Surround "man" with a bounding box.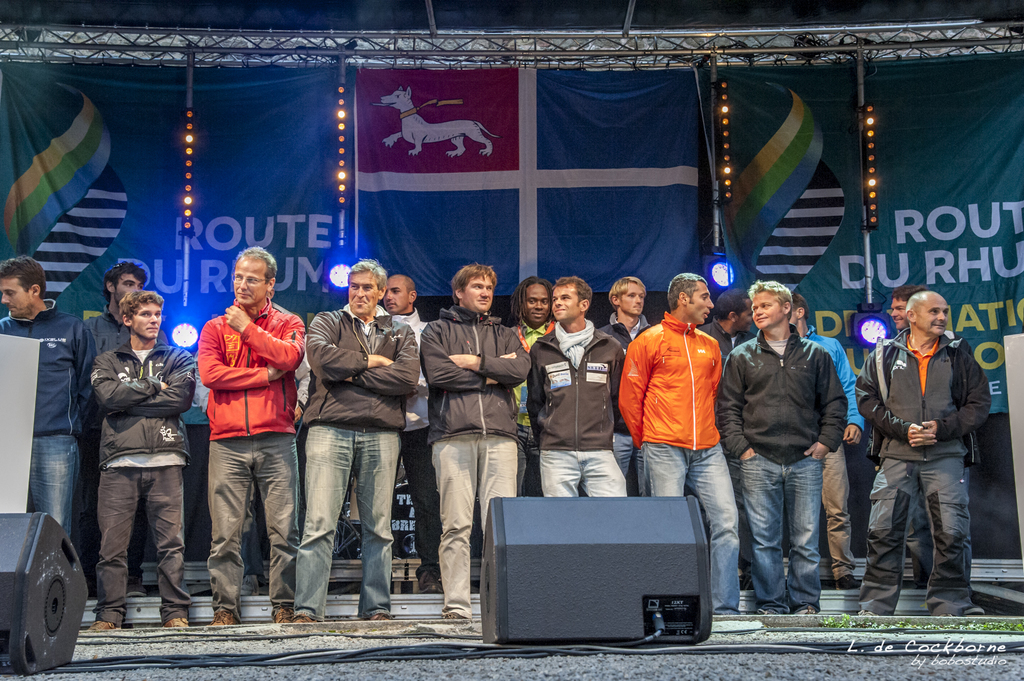
514:261:636:501.
